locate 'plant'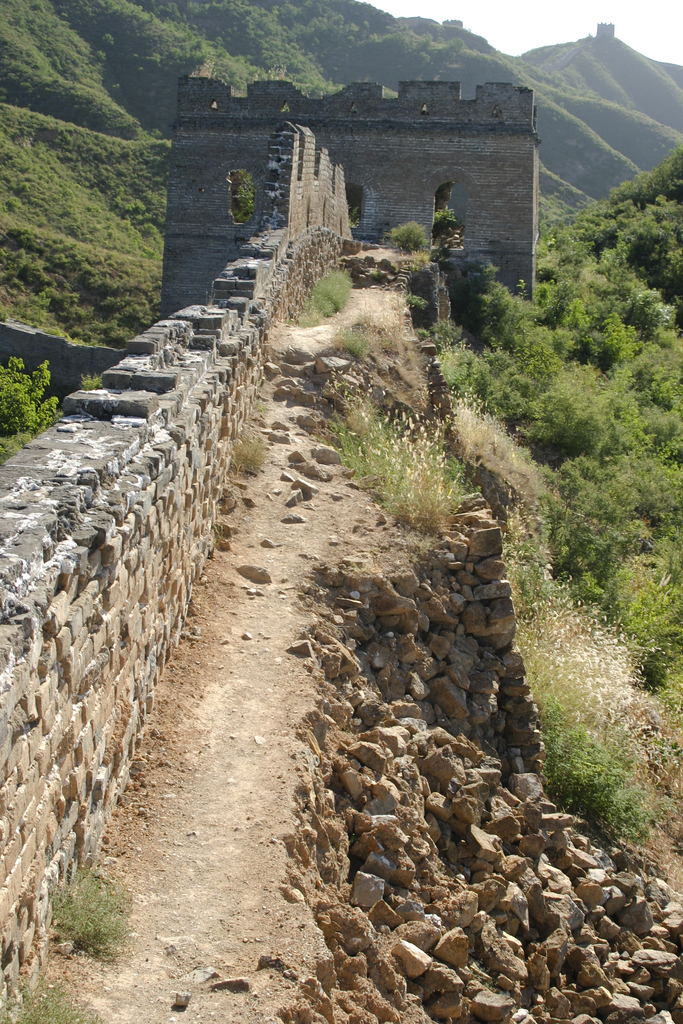
Rect(36, 845, 134, 961)
